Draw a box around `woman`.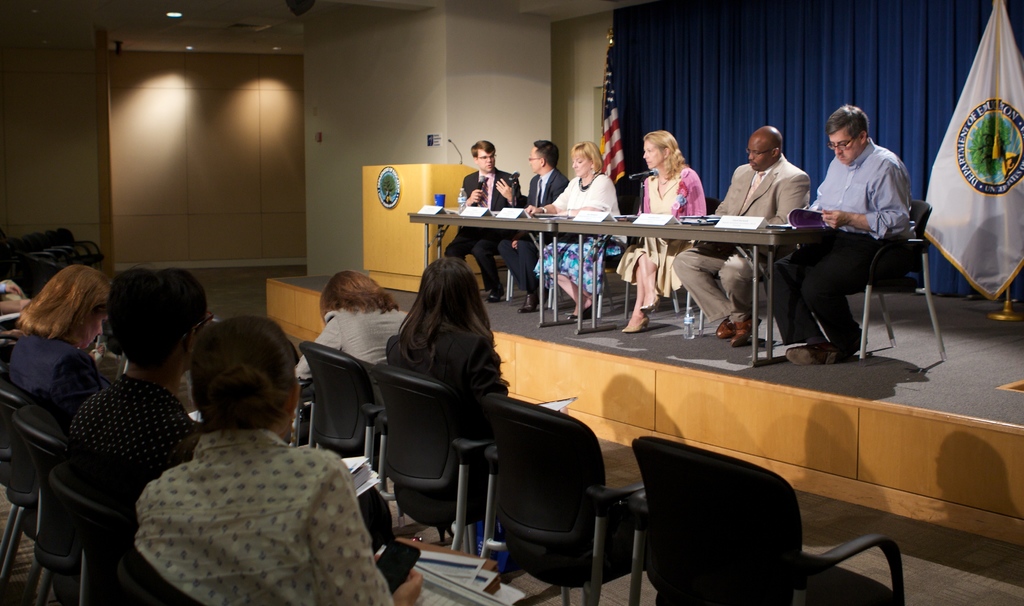
pyautogui.locateOnScreen(15, 257, 121, 422).
